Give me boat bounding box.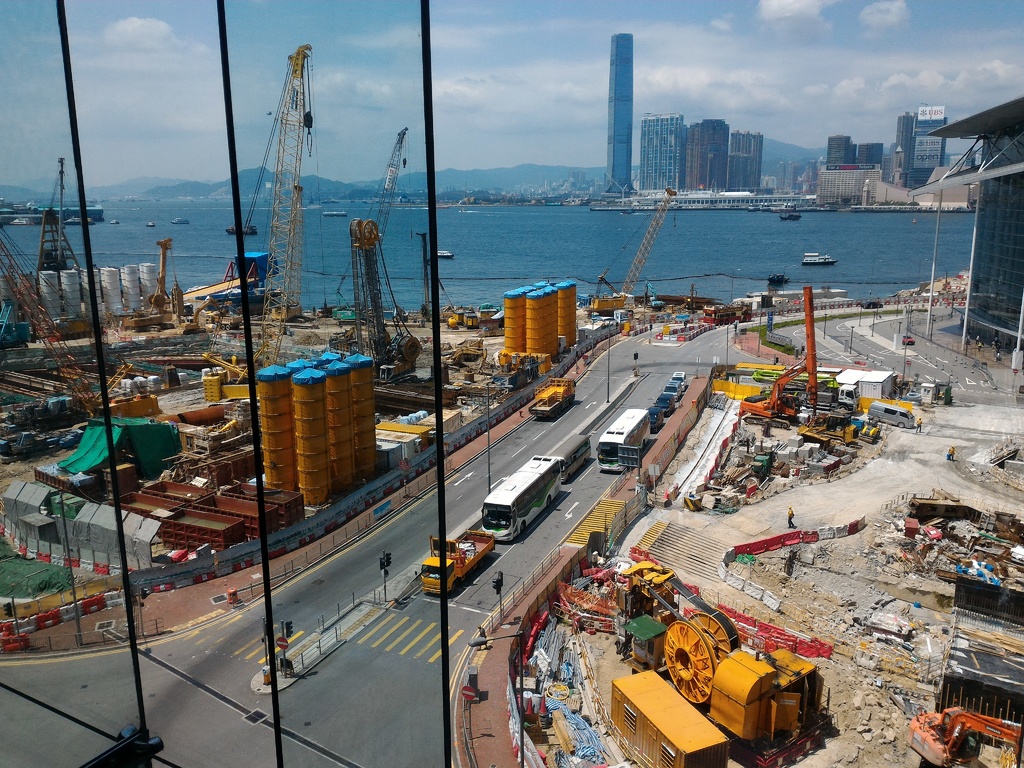
bbox(145, 221, 157, 228).
